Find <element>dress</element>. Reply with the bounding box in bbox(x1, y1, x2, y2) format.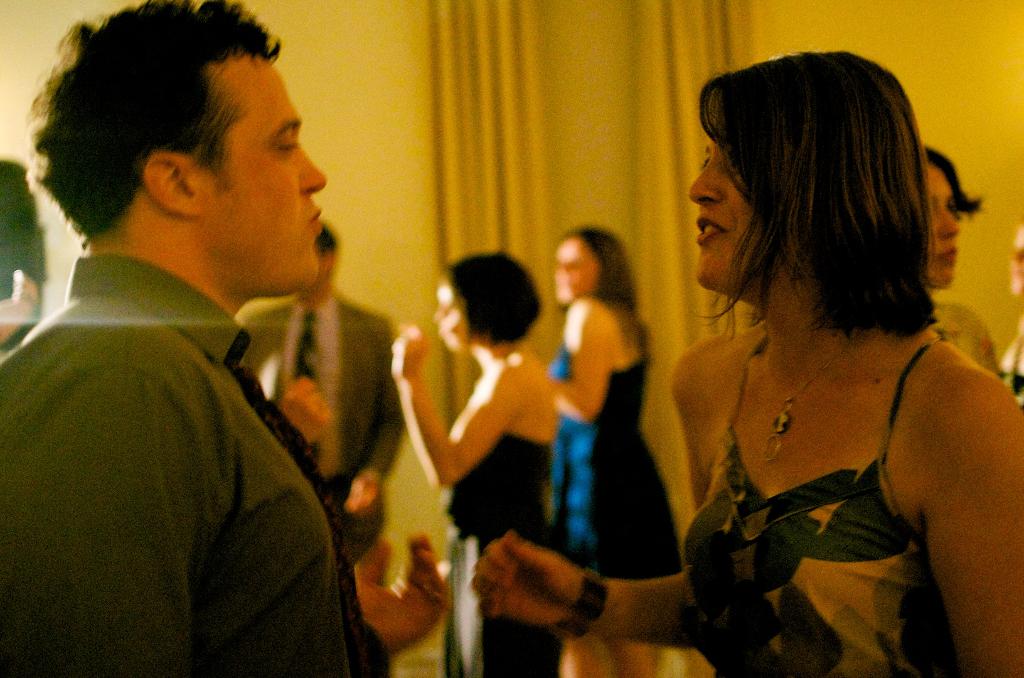
bbox(444, 423, 553, 677).
